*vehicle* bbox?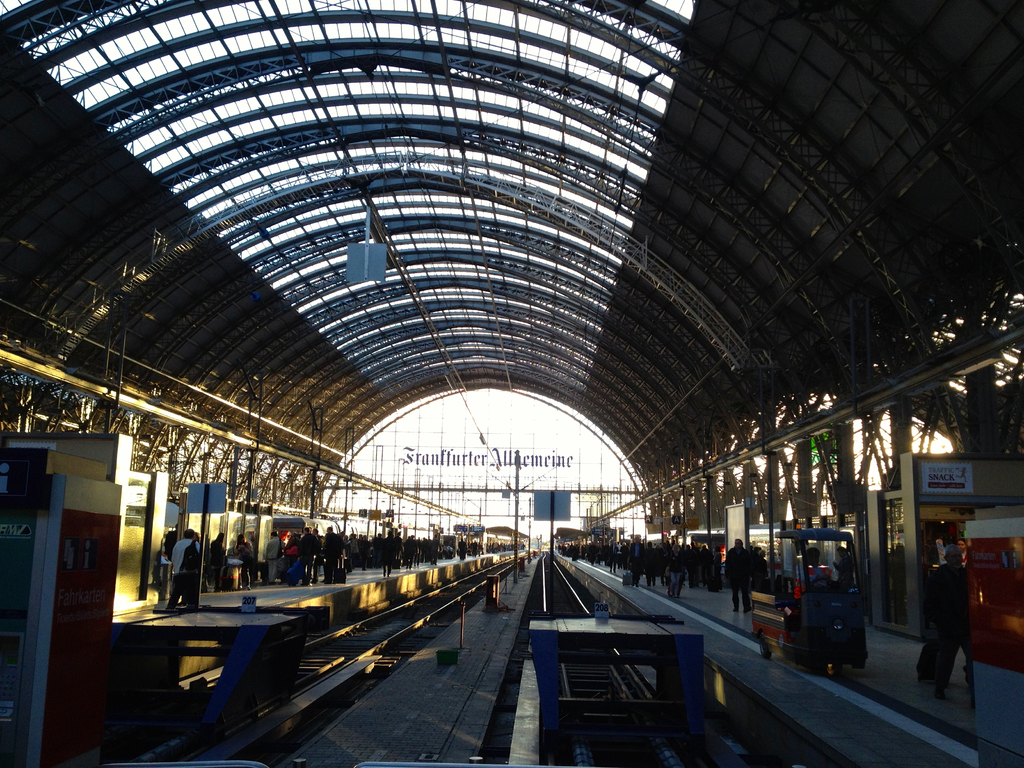
<box>751,529,868,669</box>
